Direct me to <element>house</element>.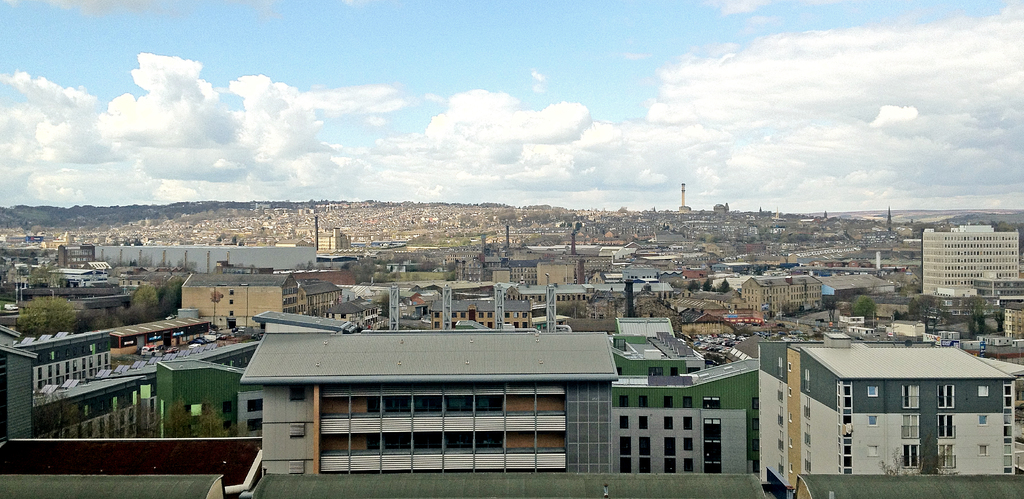
Direction: <box>30,372,150,443</box>.
